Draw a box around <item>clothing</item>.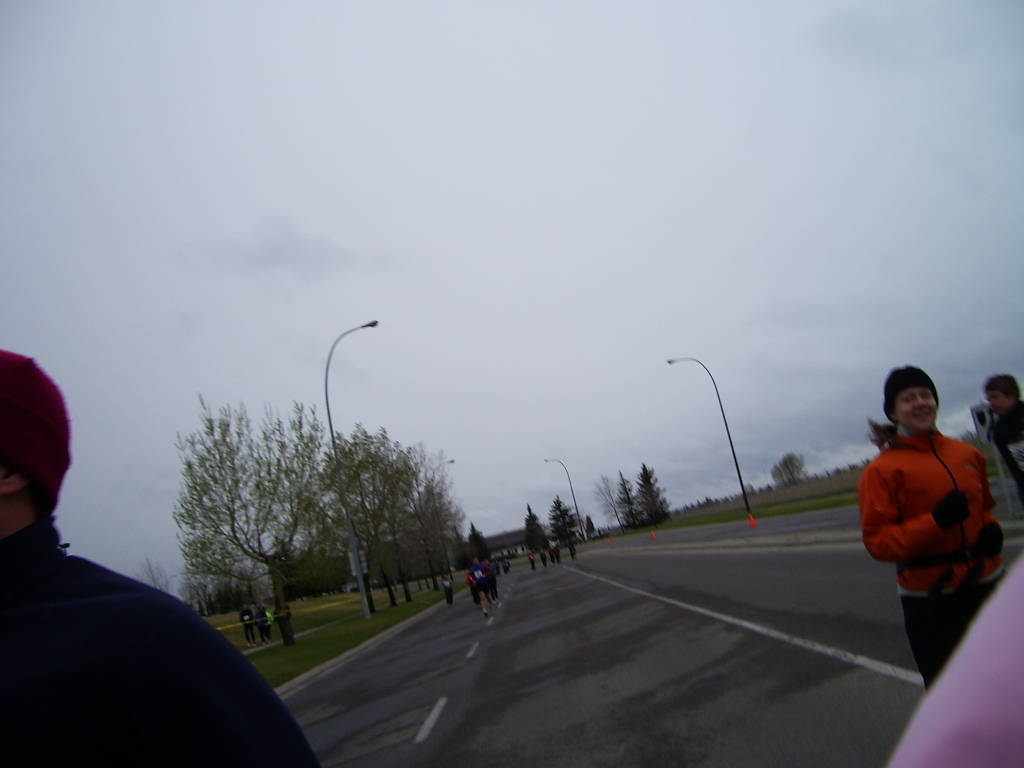
0, 517, 329, 767.
